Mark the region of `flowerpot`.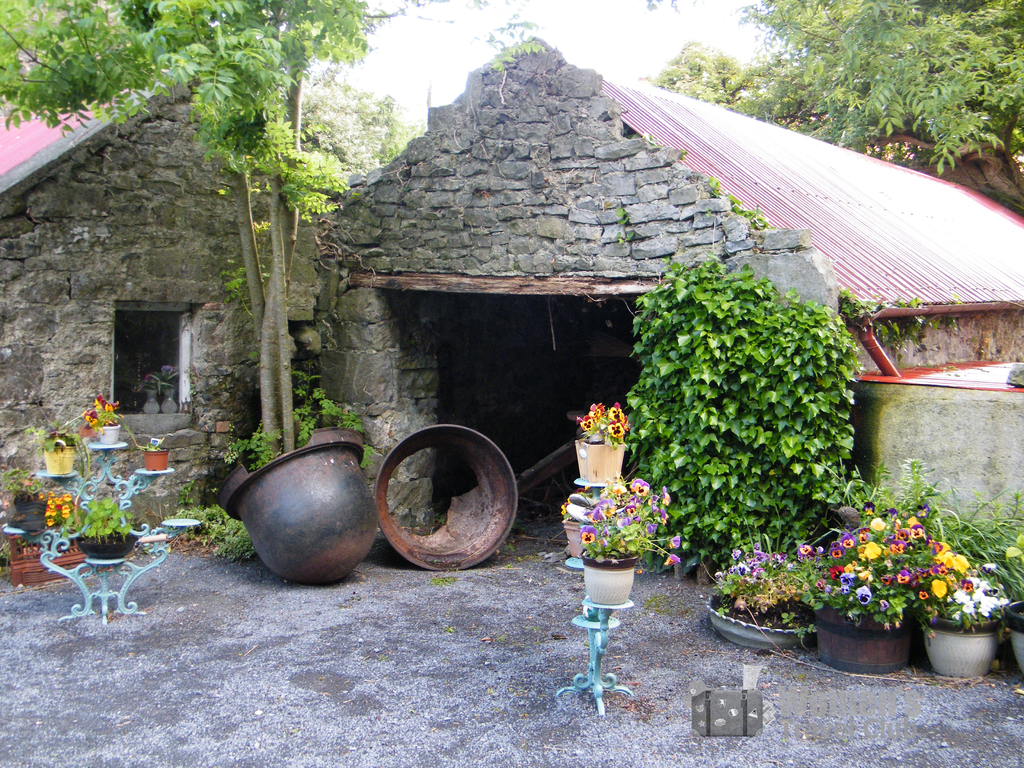
Region: [584, 544, 642, 606].
